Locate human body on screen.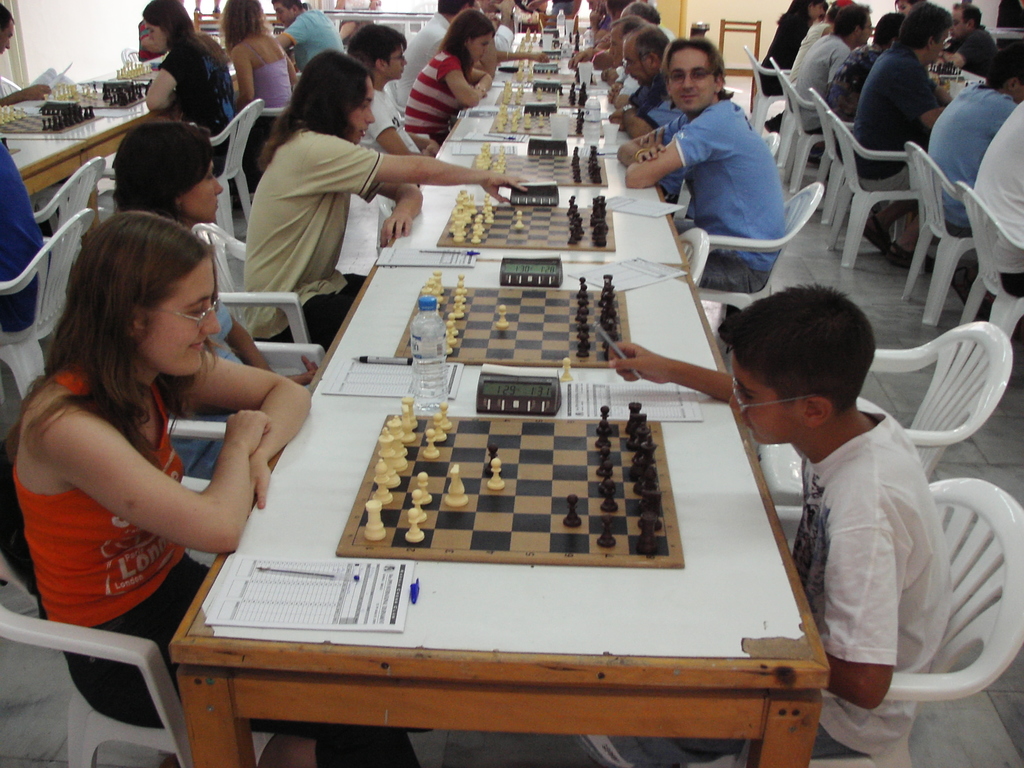
On screen at 593, 352, 953, 767.
